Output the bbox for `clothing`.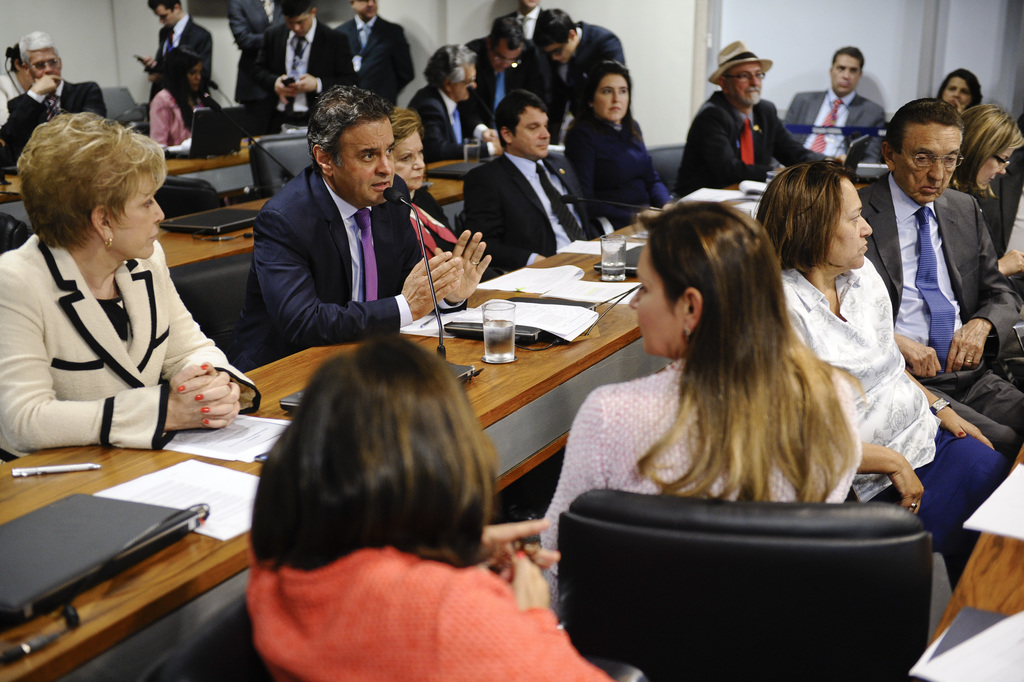
773 256 1011 577.
